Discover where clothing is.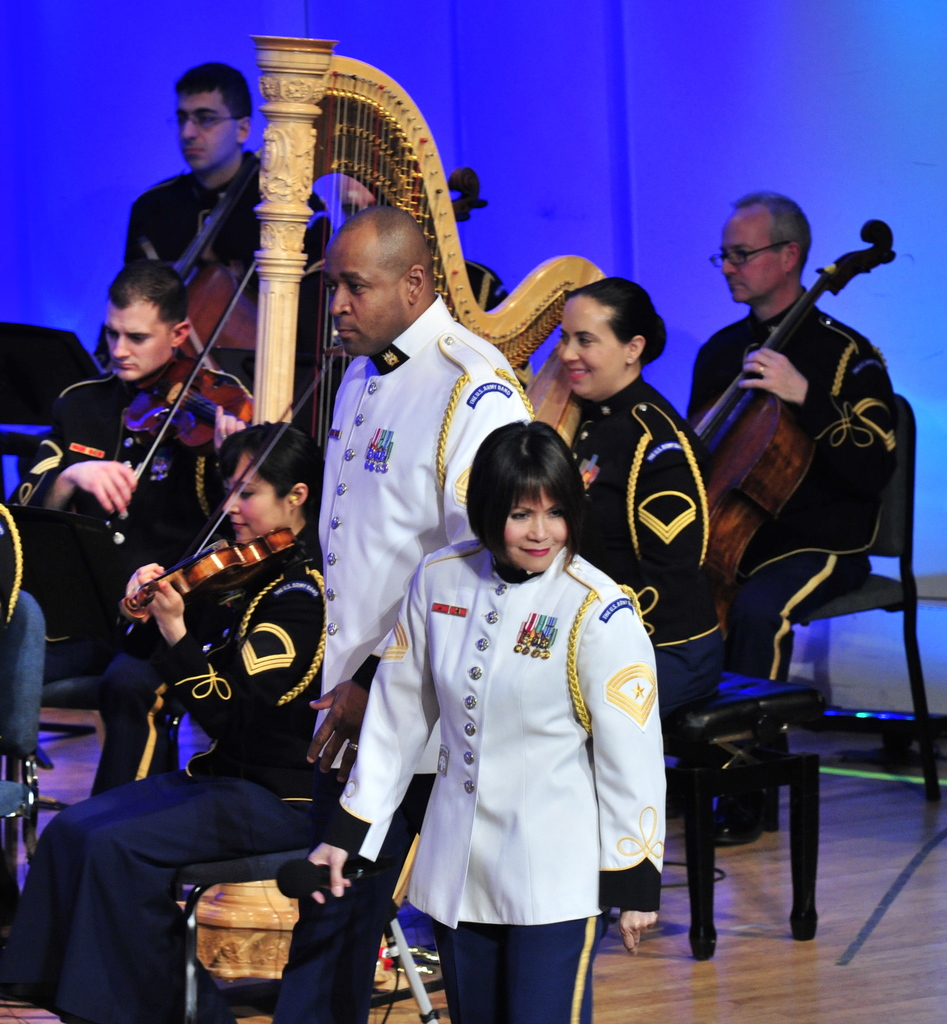
Discovered at [left=0, top=547, right=322, bottom=1009].
